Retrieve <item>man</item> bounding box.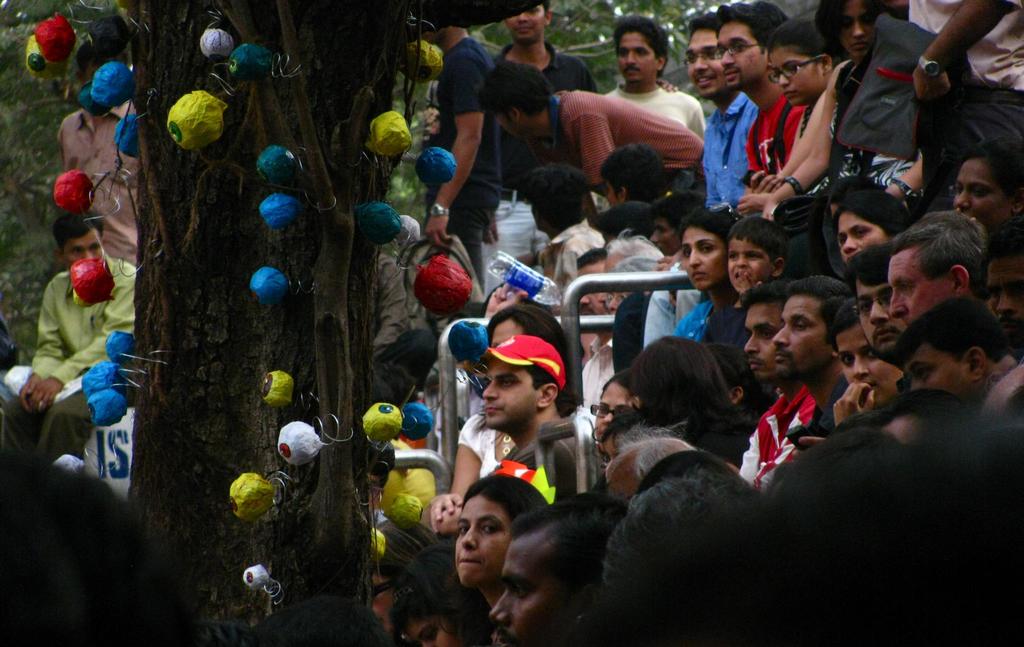
Bounding box: 901/300/1023/407.
